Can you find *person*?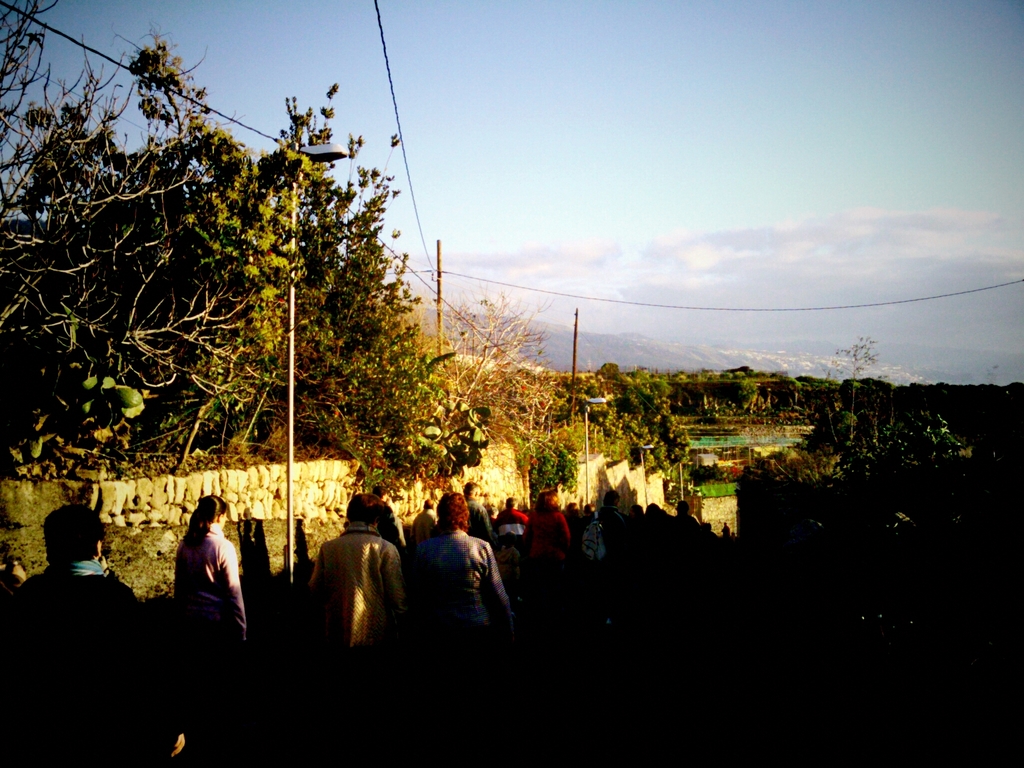
Yes, bounding box: Rect(410, 481, 506, 666).
